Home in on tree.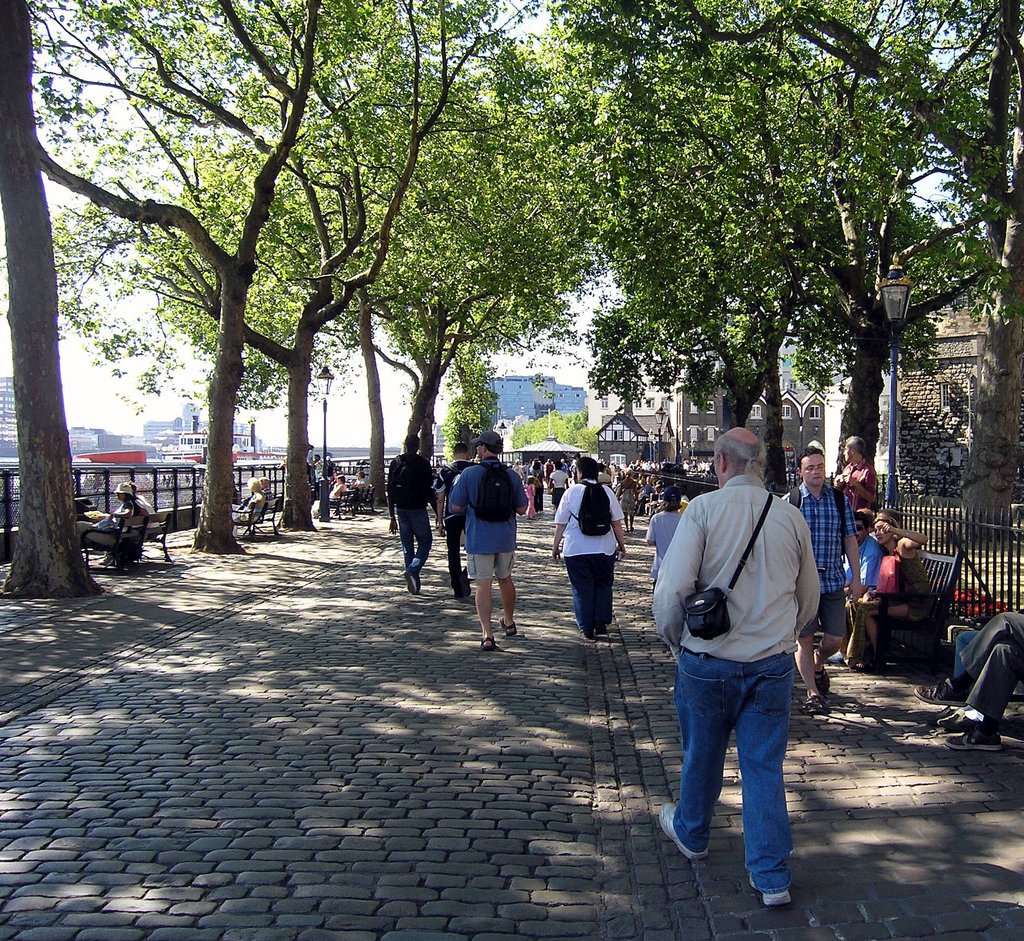
Homed in at region(328, 12, 540, 495).
